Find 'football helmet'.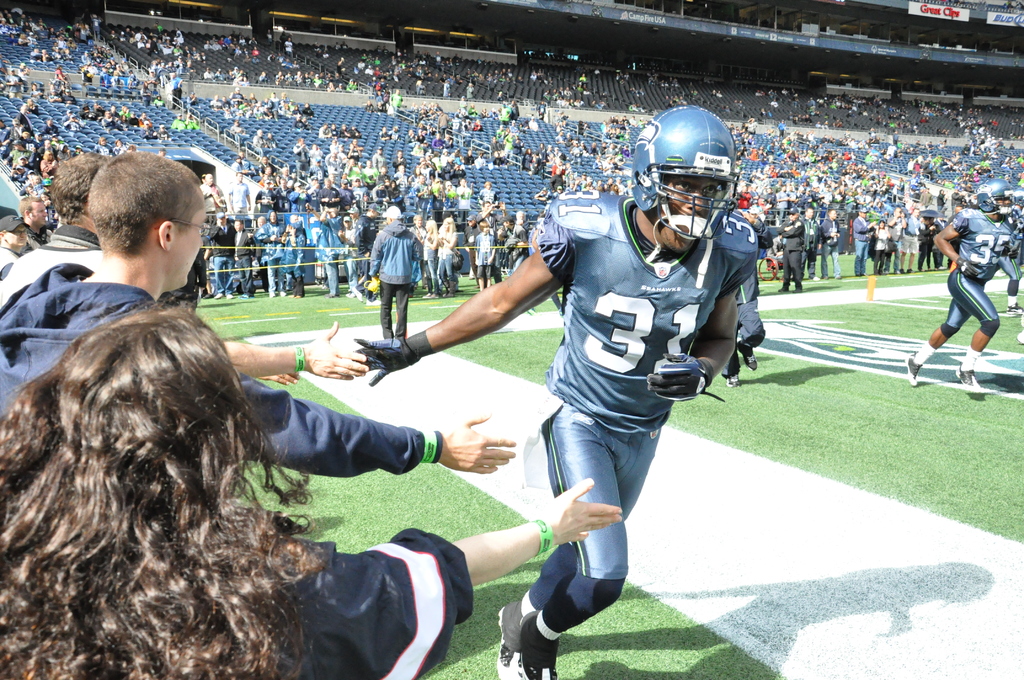
rect(973, 180, 1009, 209).
